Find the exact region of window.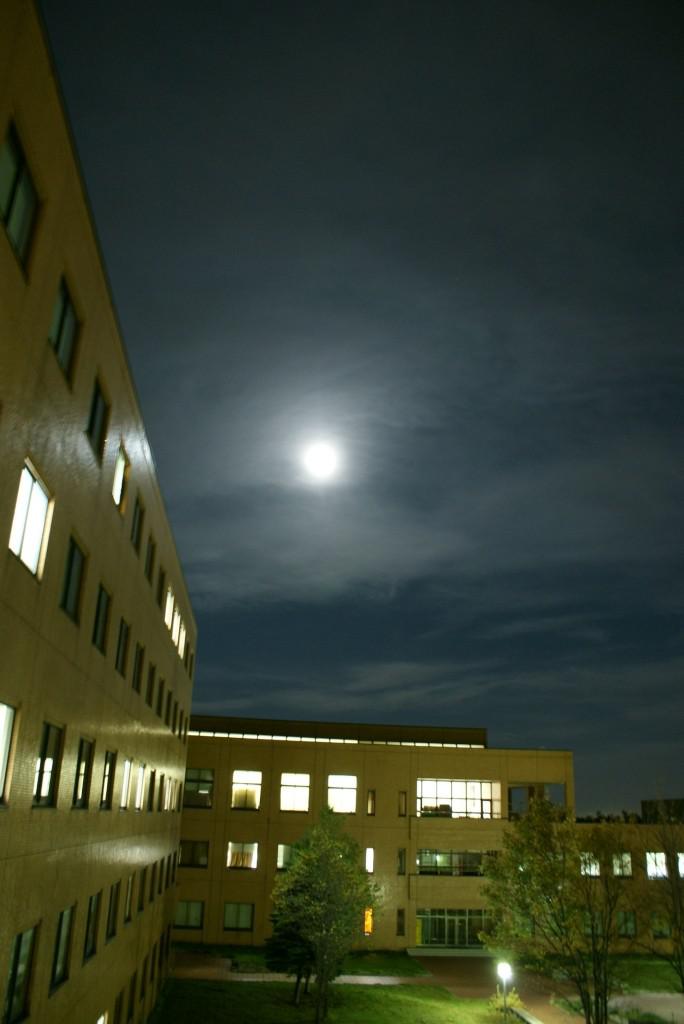
Exact region: <box>160,562,167,608</box>.
